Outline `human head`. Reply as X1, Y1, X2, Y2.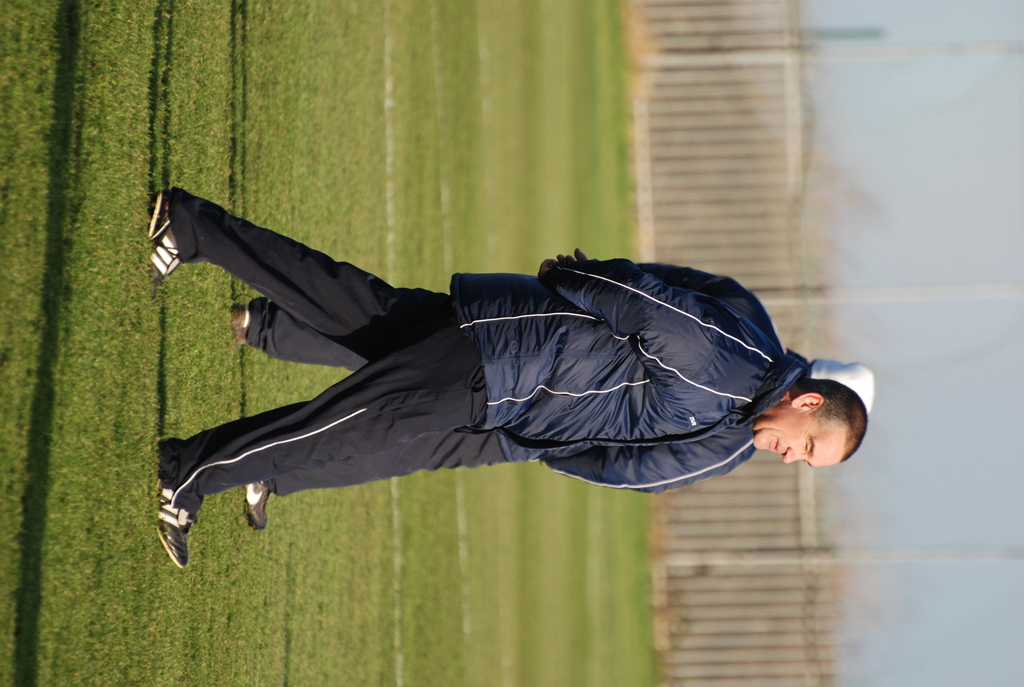
740, 364, 877, 476.
